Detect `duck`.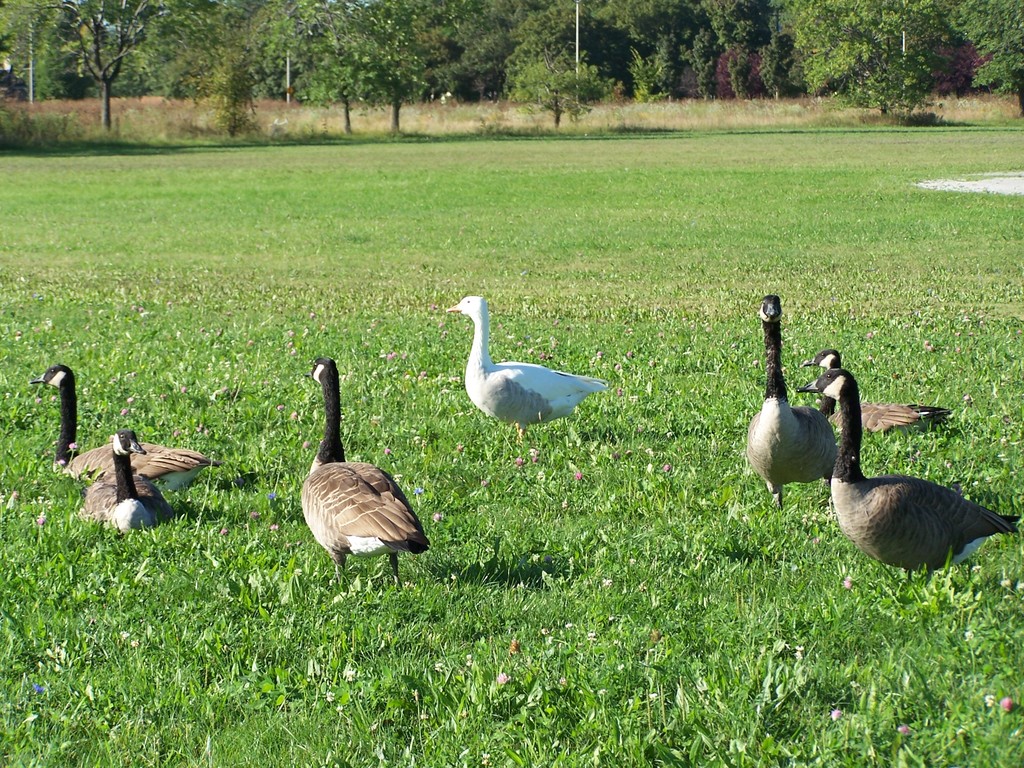
Detected at bbox=(306, 351, 432, 600).
